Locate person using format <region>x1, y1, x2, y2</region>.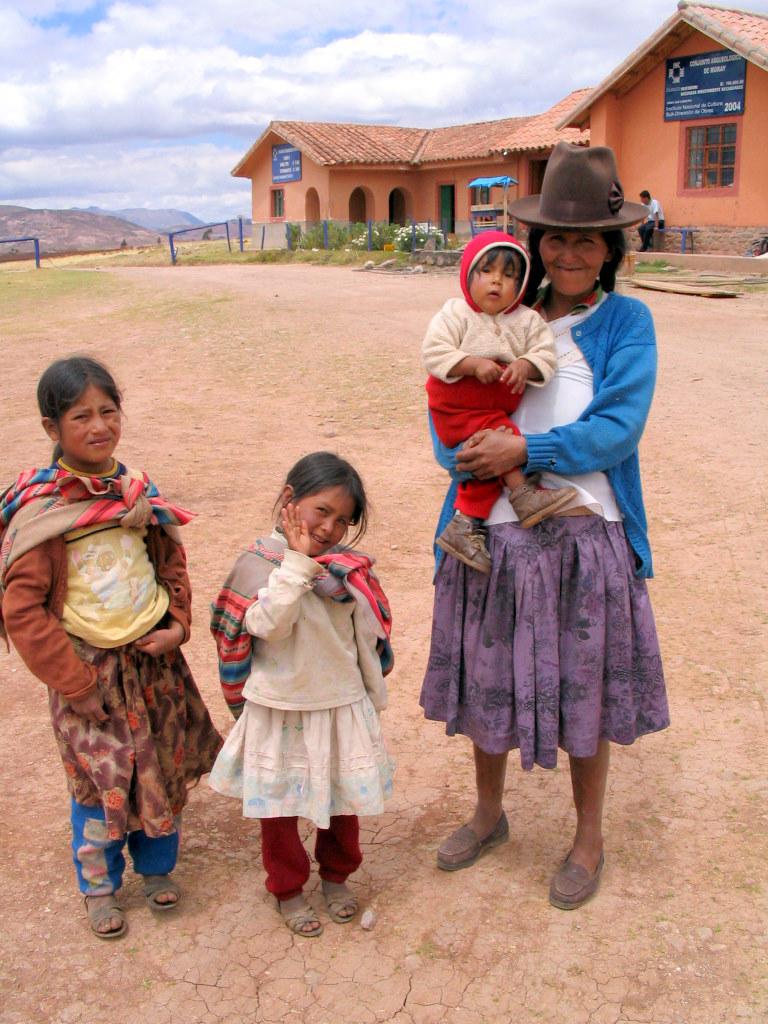
<region>425, 230, 577, 579</region>.
